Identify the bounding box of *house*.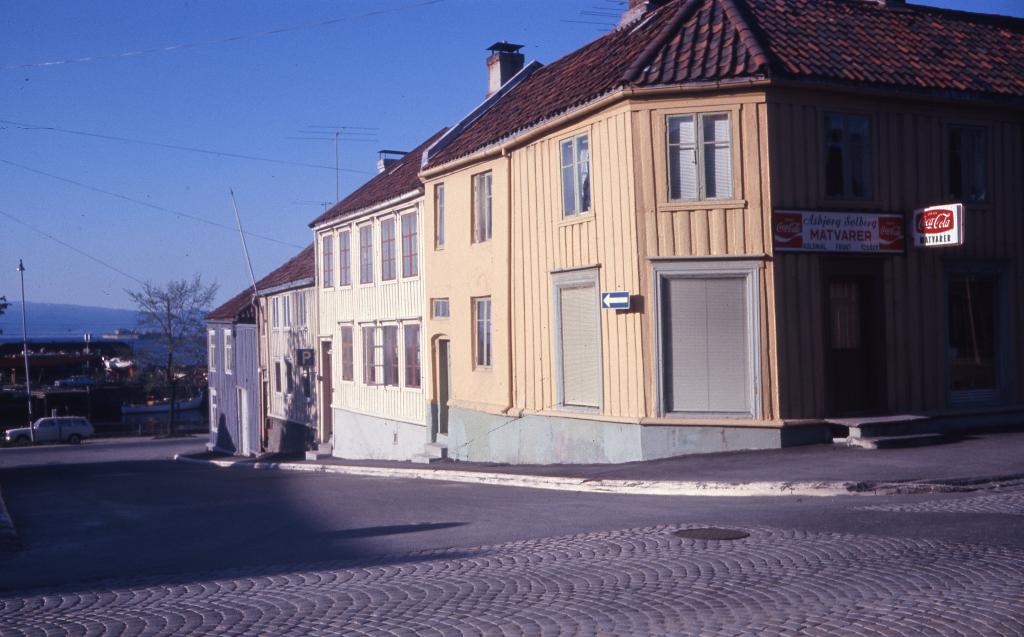
BBox(255, 236, 324, 456).
